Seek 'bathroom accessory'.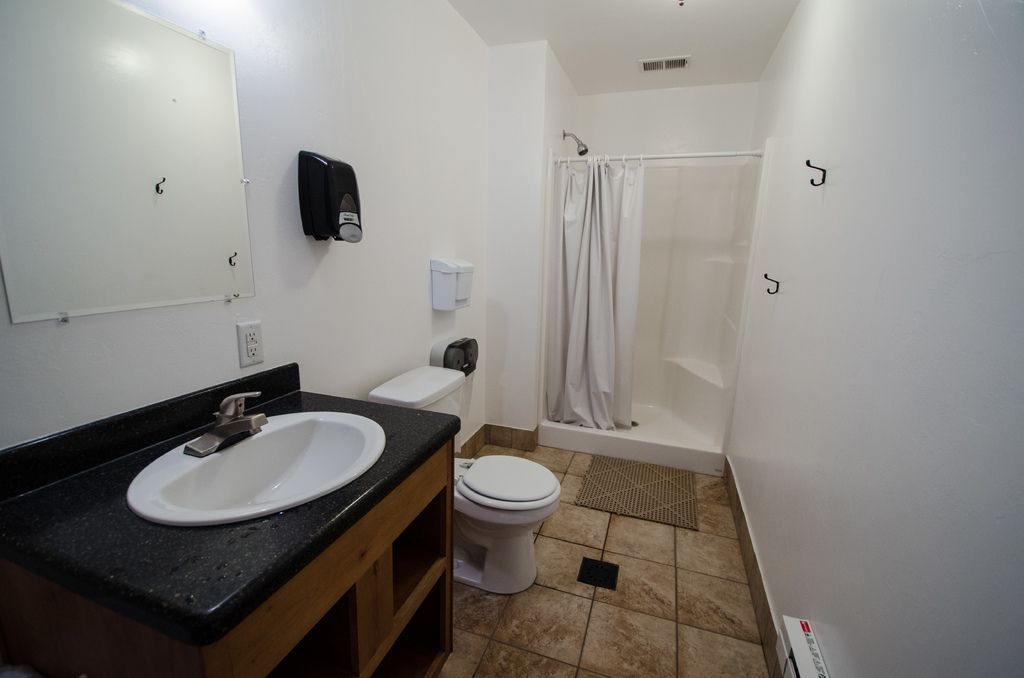
locate(369, 357, 462, 430).
